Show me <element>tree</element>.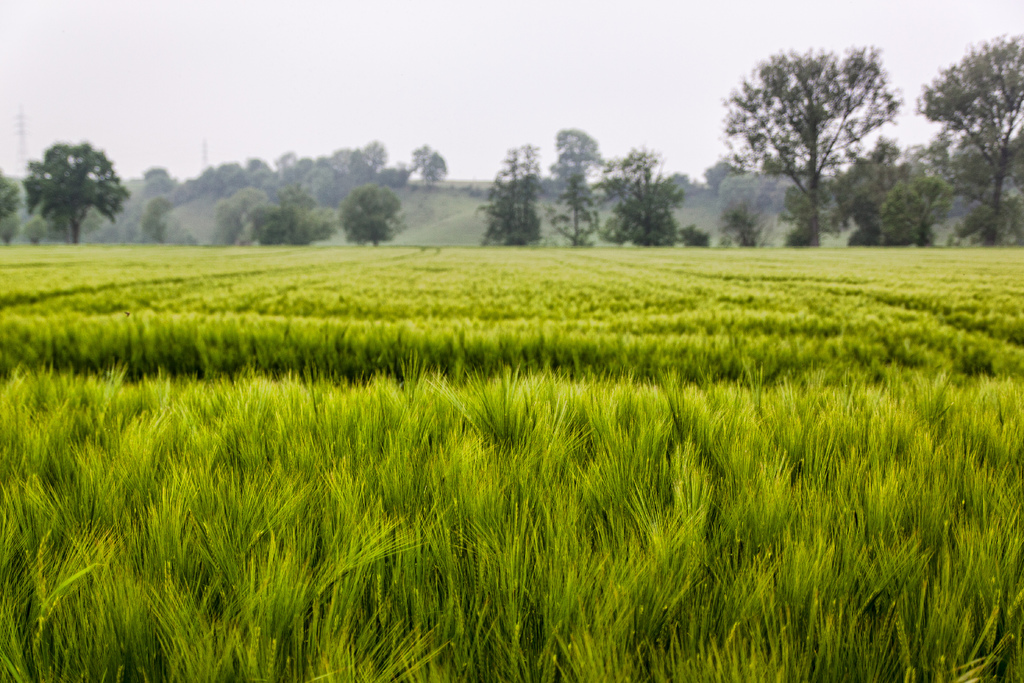
<element>tree</element> is here: (476, 147, 534, 247).
